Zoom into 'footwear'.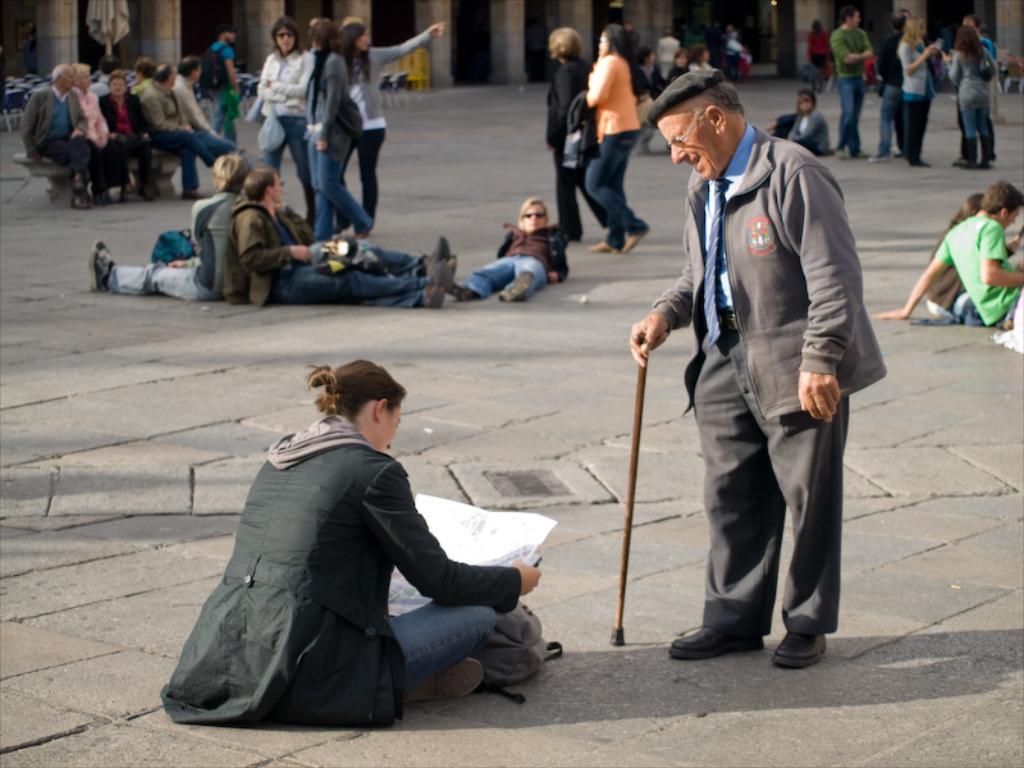
Zoom target: {"x1": 870, "y1": 154, "x2": 891, "y2": 161}.
